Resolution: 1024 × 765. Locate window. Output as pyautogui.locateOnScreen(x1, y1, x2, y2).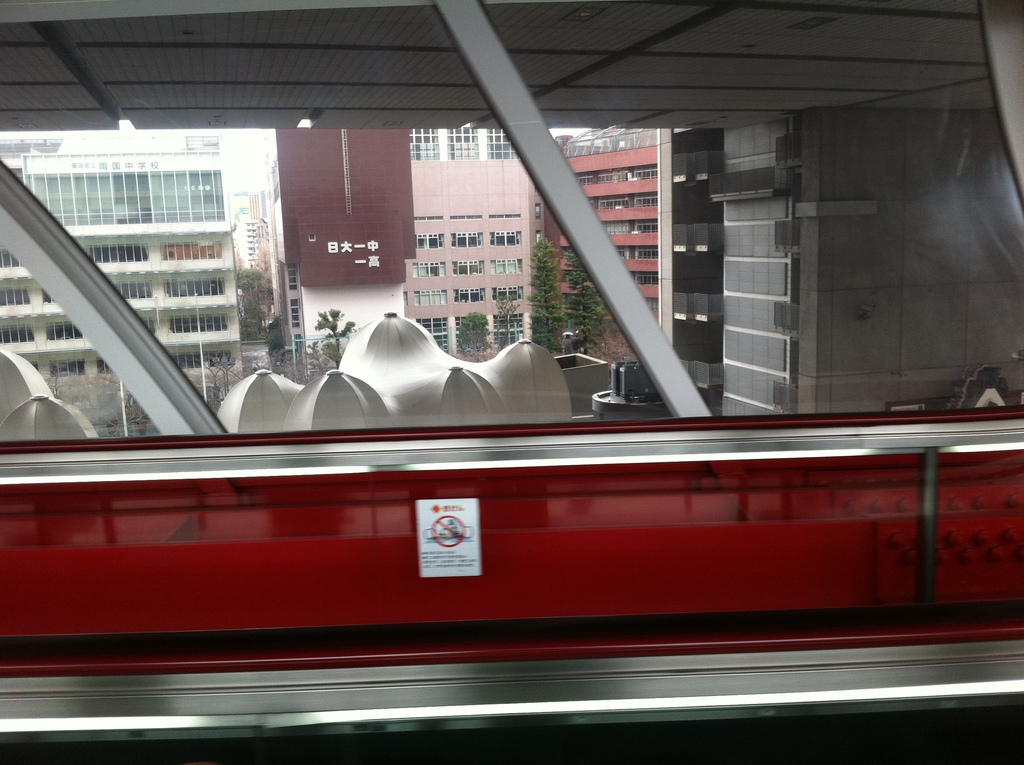
pyautogui.locateOnScreen(632, 271, 656, 280).
